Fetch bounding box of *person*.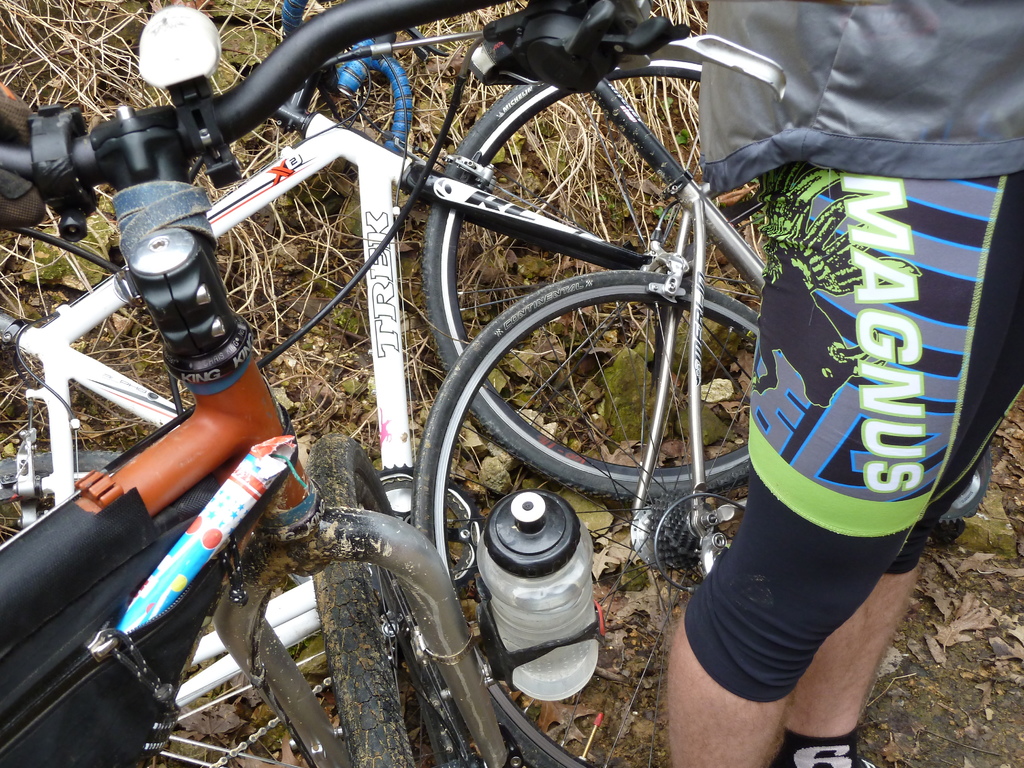
Bbox: BBox(689, 0, 1023, 767).
